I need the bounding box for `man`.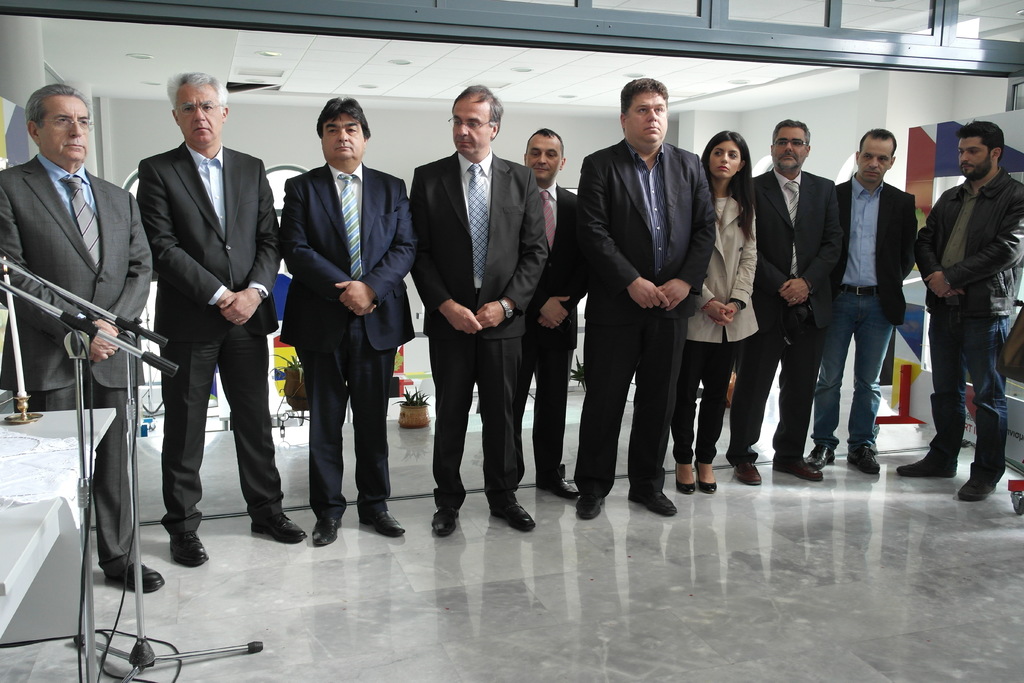
Here it is: (570,79,717,528).
